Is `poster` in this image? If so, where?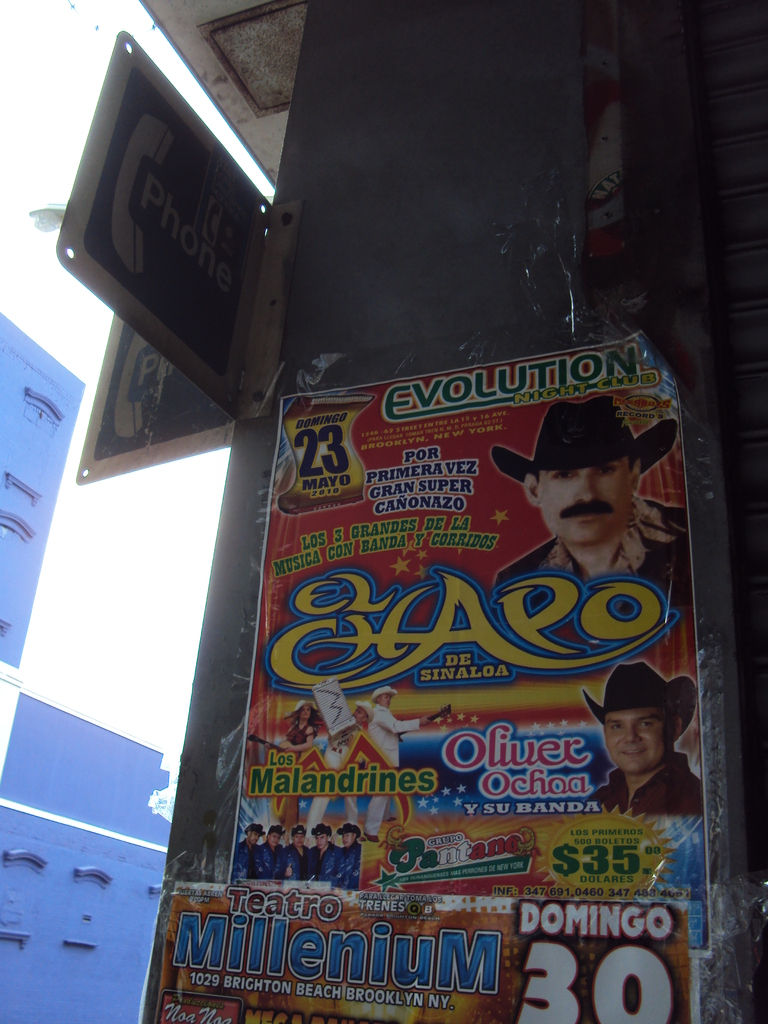
Yes, at (166, 888, 694, 1023).
